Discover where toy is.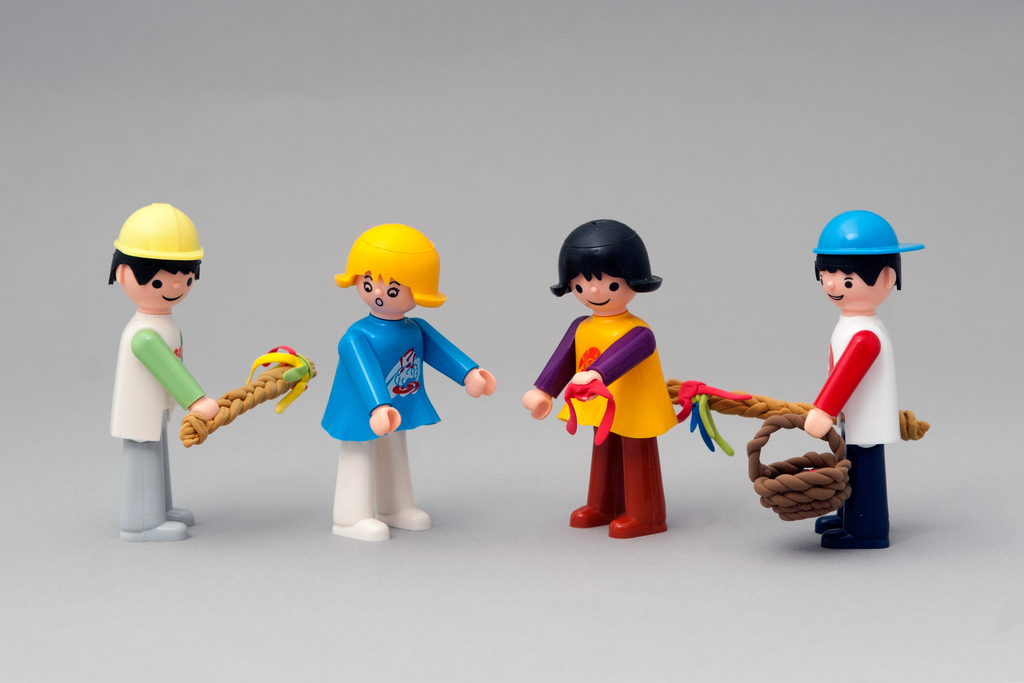
Discovered at bbox=[666, 205, 927, 553].
